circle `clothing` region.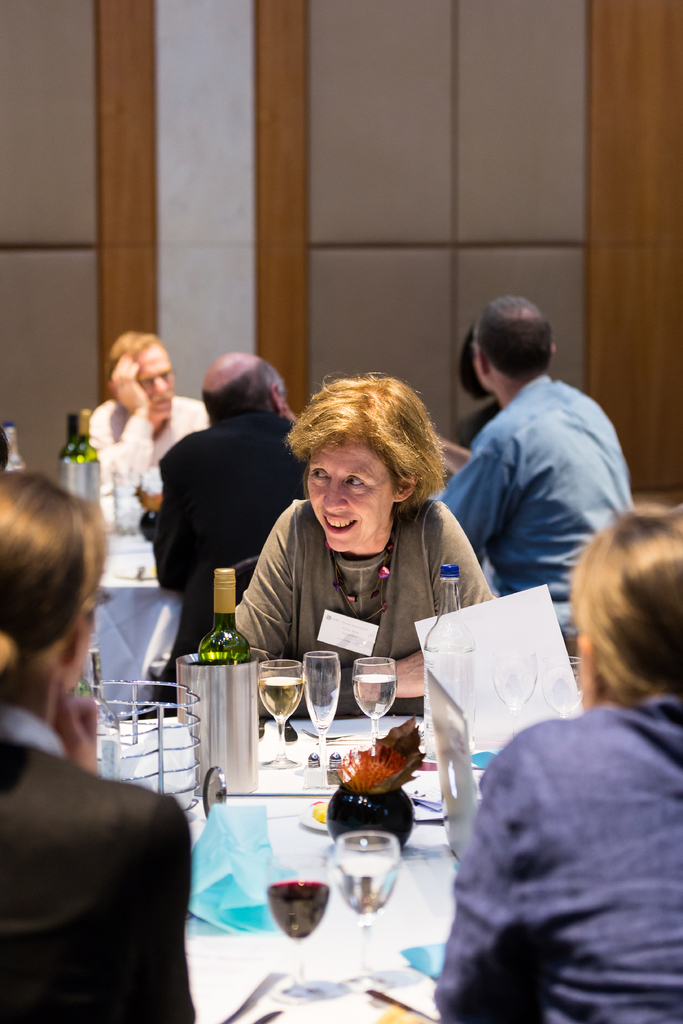
Region: region(429, 639, 675, 1023).
